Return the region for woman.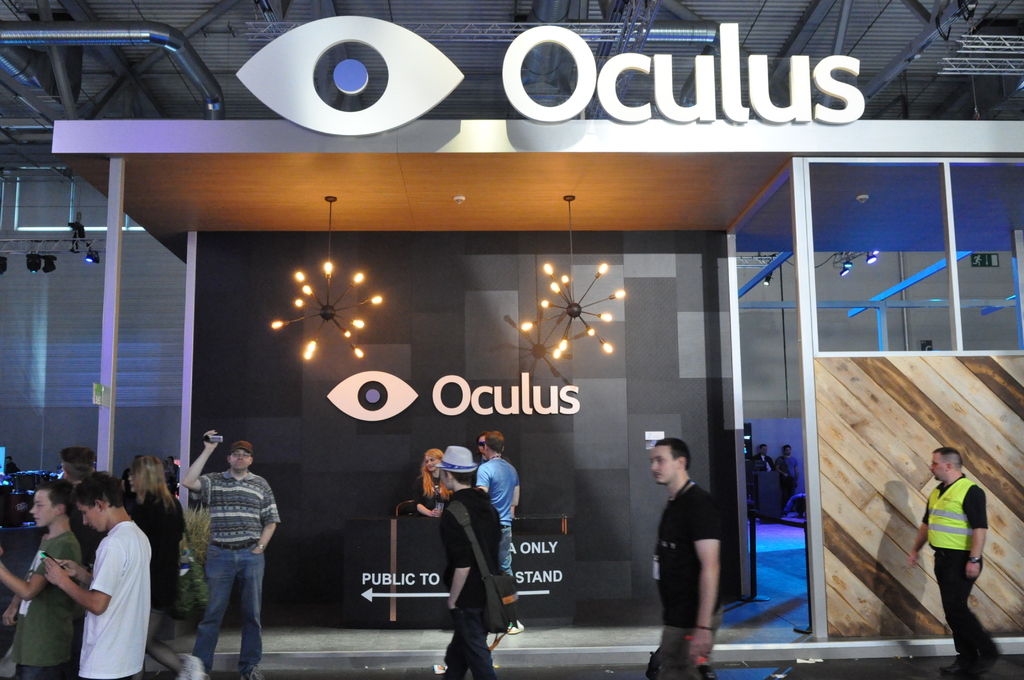
<region>122, 447, 198, 679</region>.
